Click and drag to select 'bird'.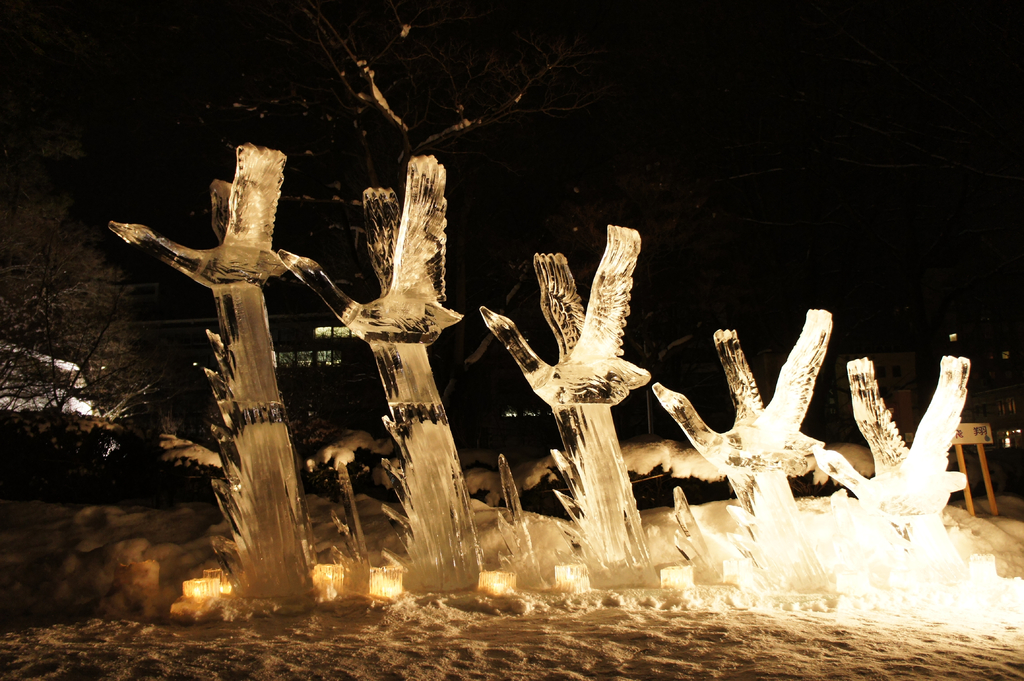
Selection: x1=109, y1=141, x2=294, y2=287.
